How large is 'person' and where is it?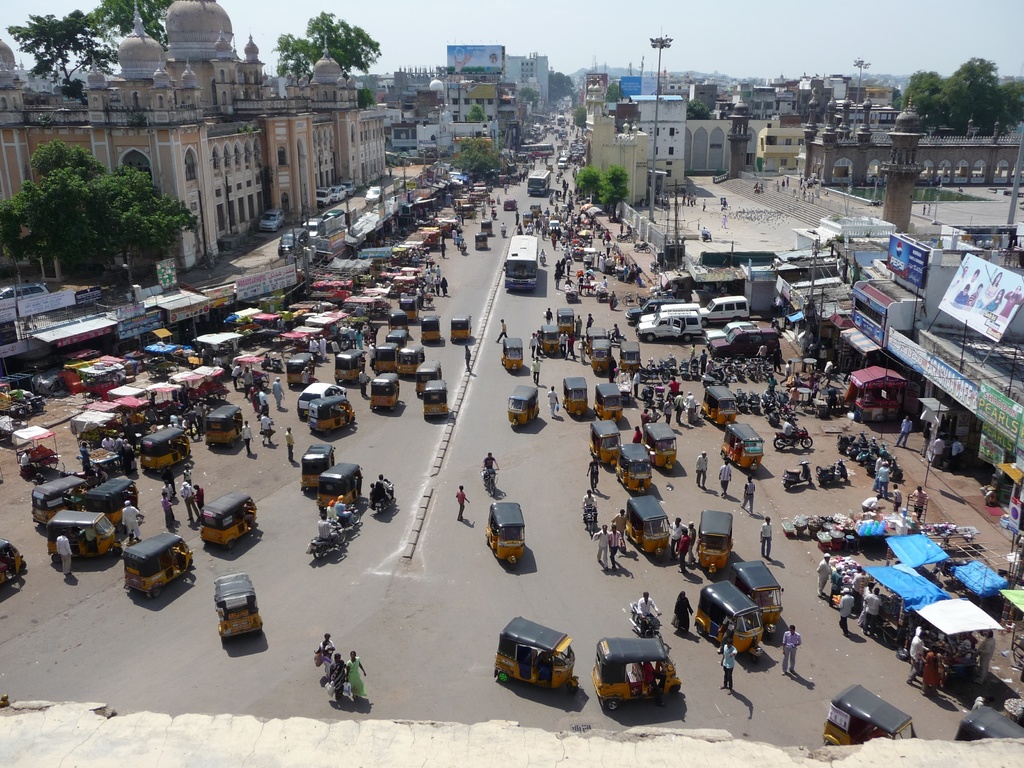
Bounding box: [left=849, top=564, right=866, bottom=608].
